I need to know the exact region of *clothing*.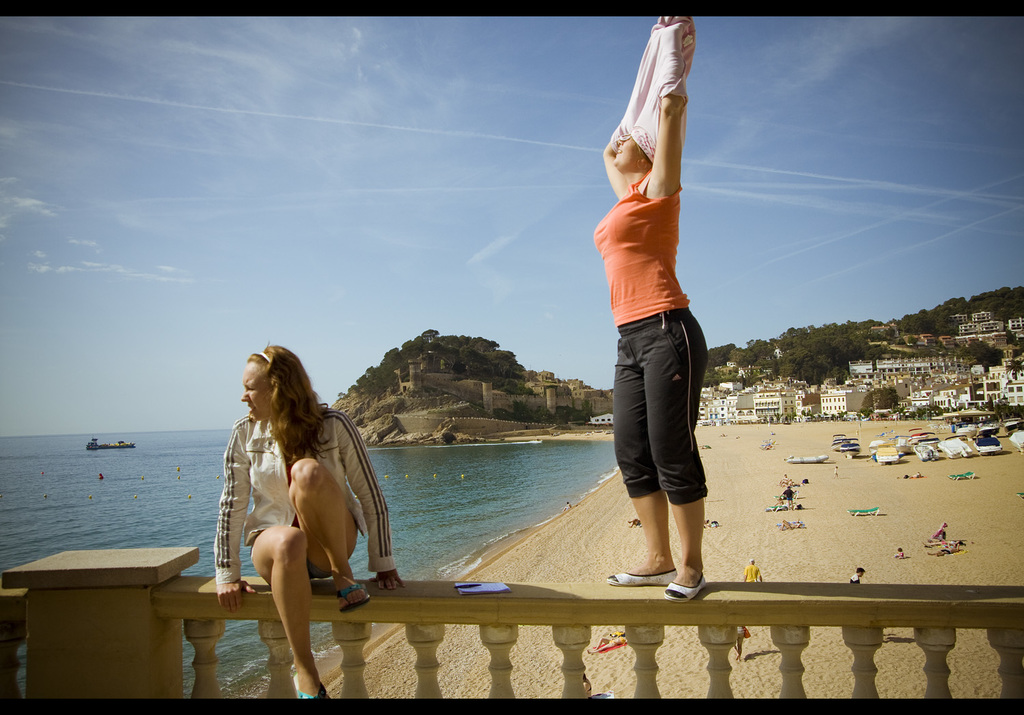
Region: x1=210 y1=419 x2=401 y2=589.
